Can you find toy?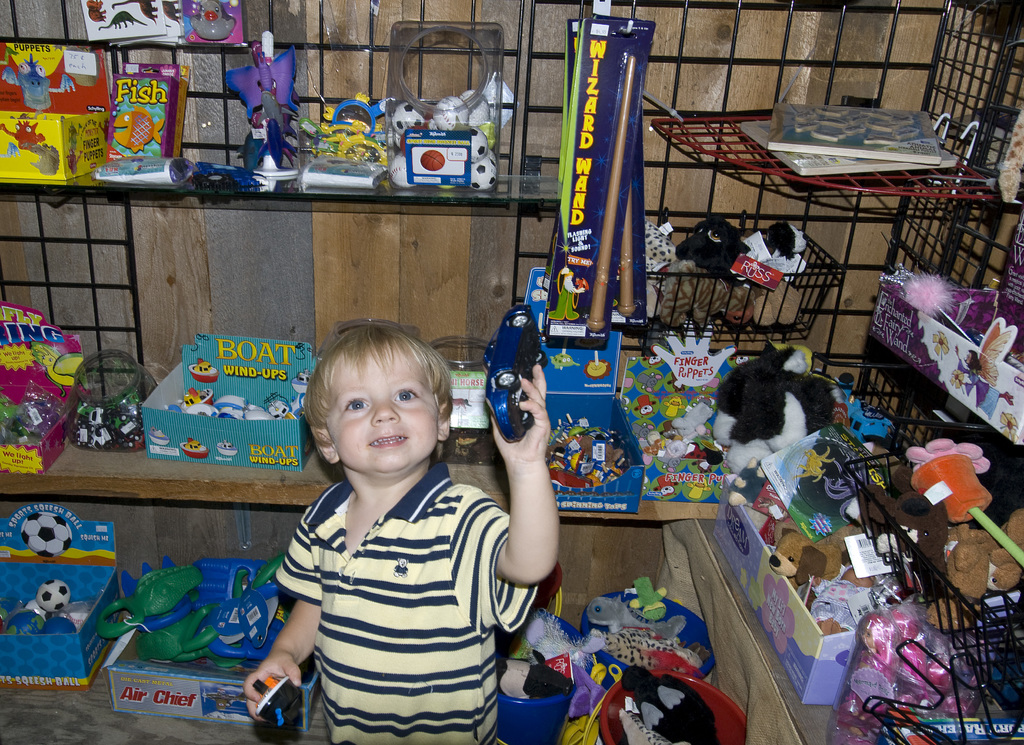
Yes, bounding box: crop(100, 564, 223, 664).
